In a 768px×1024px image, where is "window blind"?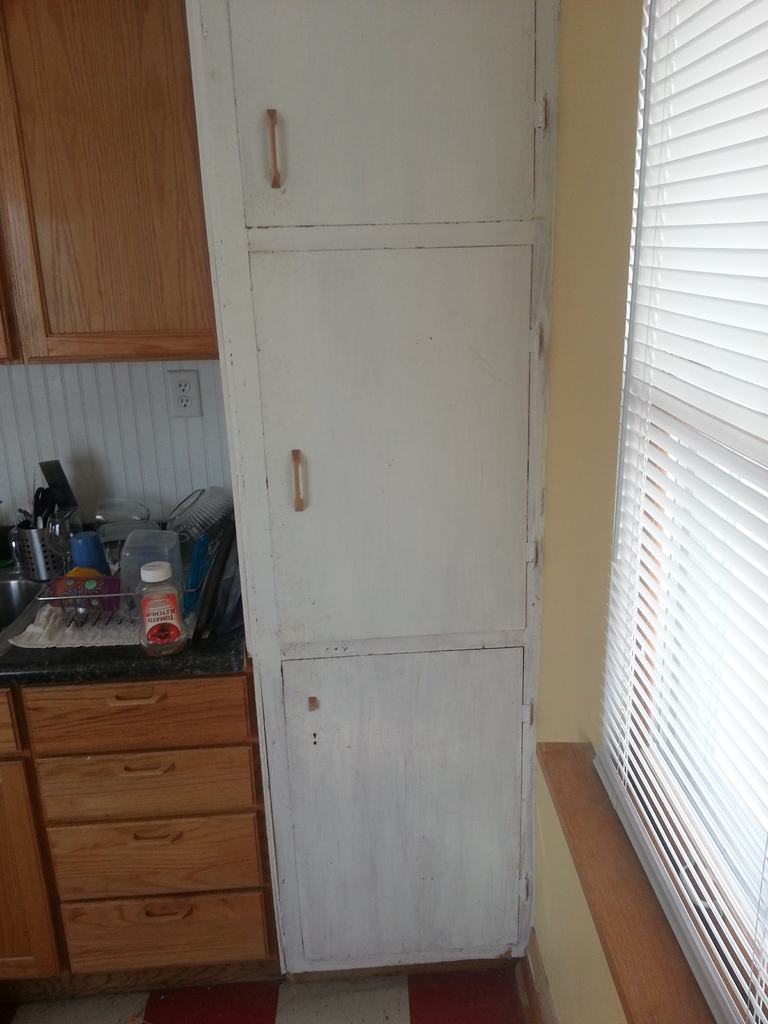
(591,0,767,1023).
